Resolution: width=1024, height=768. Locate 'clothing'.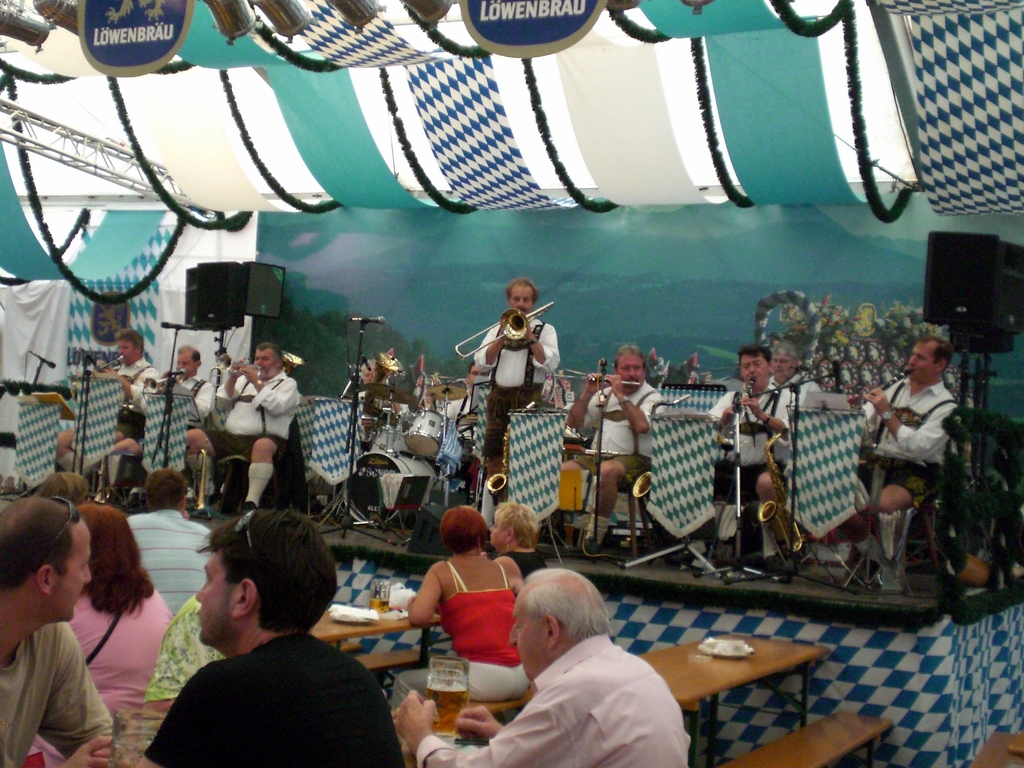
[0, 622, 113, 767].
